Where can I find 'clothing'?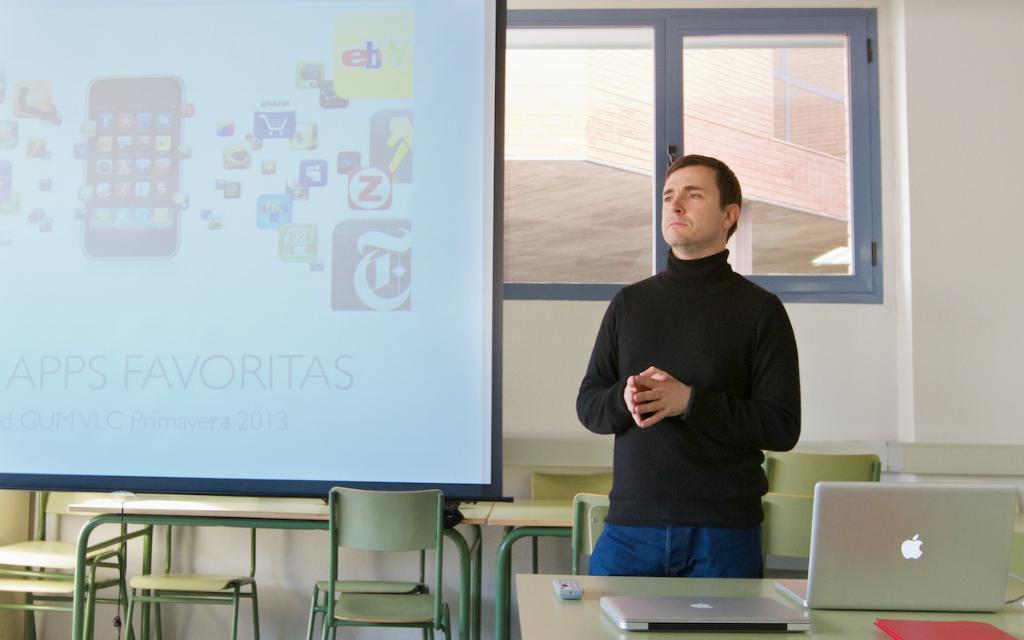
You can find it at [590, 527, 764, 578].
